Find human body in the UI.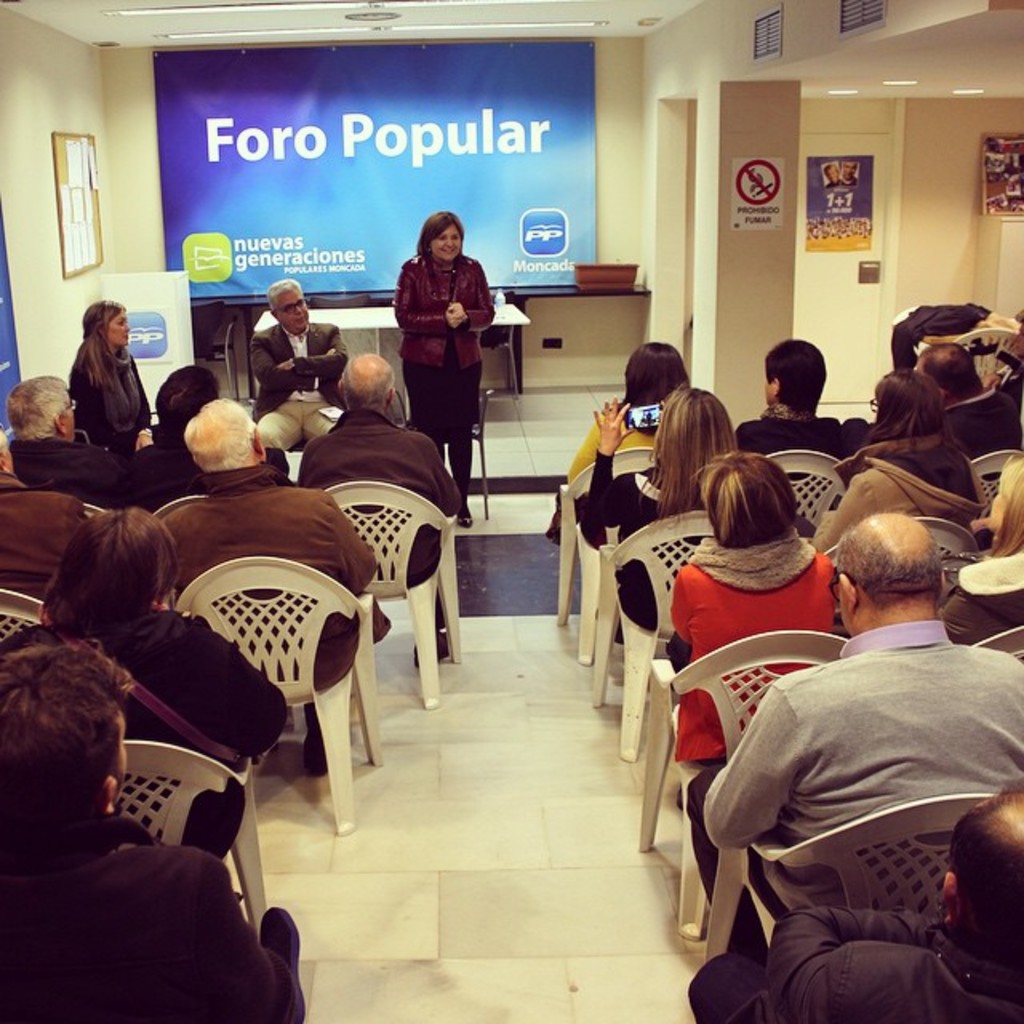
UI element at crop(616, 342, 694, 408).
